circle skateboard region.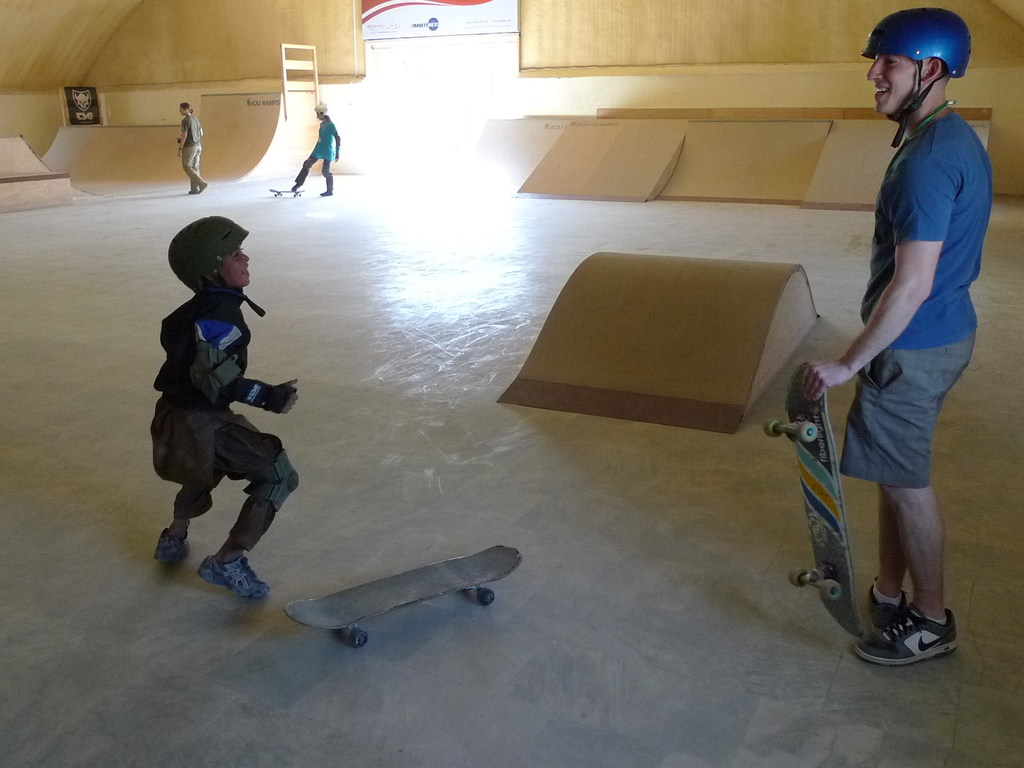
Region: rect(268, 189, 306, 197).
